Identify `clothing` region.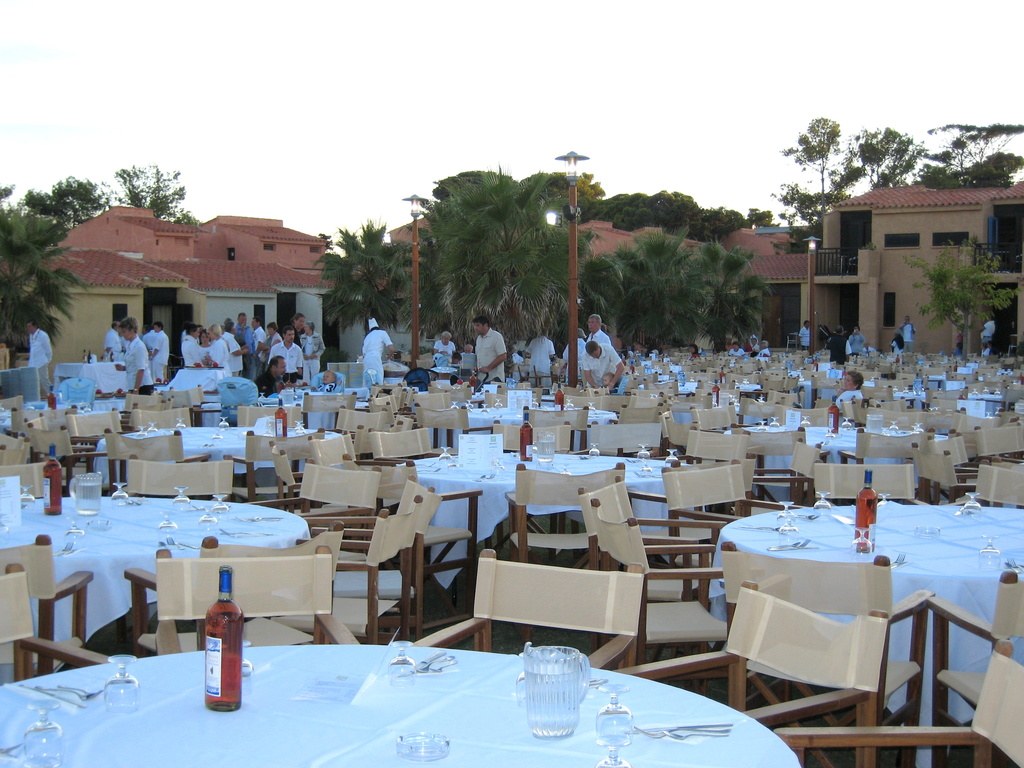
Region: x1=38 y1=329 x2=52 y2=404.
